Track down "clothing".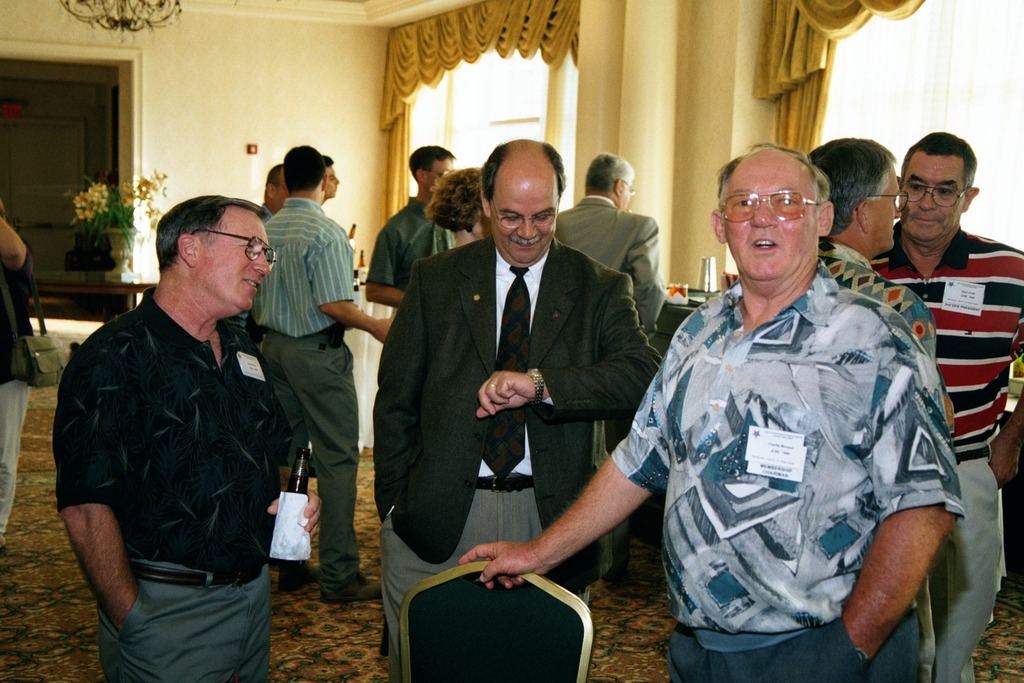
Tracked to (left=368, top=191, right=453, bottom=279).
